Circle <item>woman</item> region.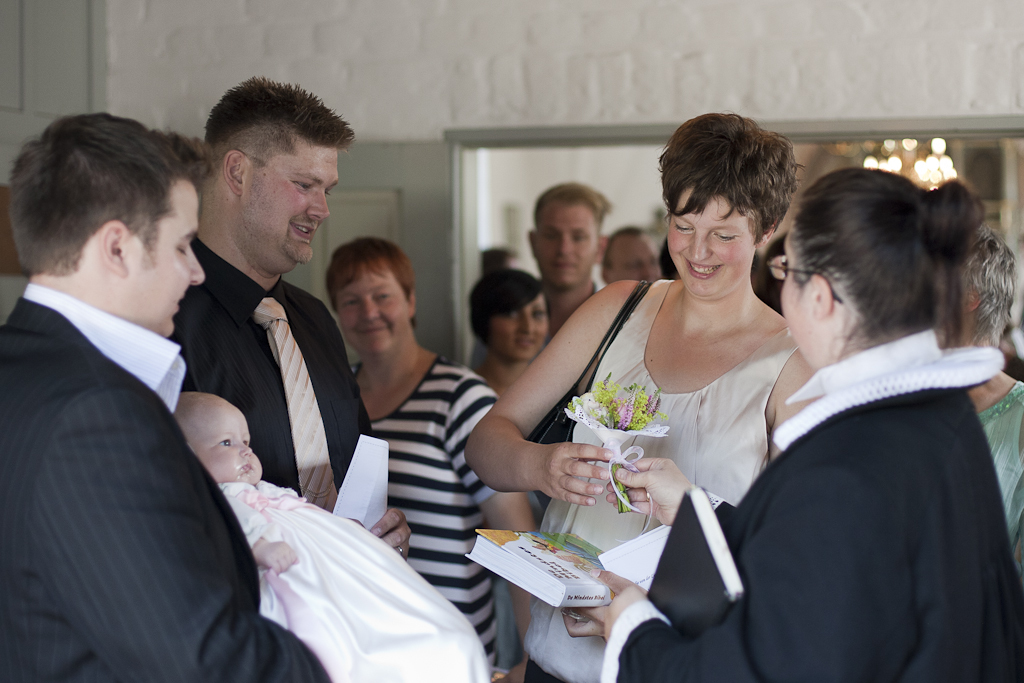
Region: (x1=473, y1=268, x2=550, y2=392).
